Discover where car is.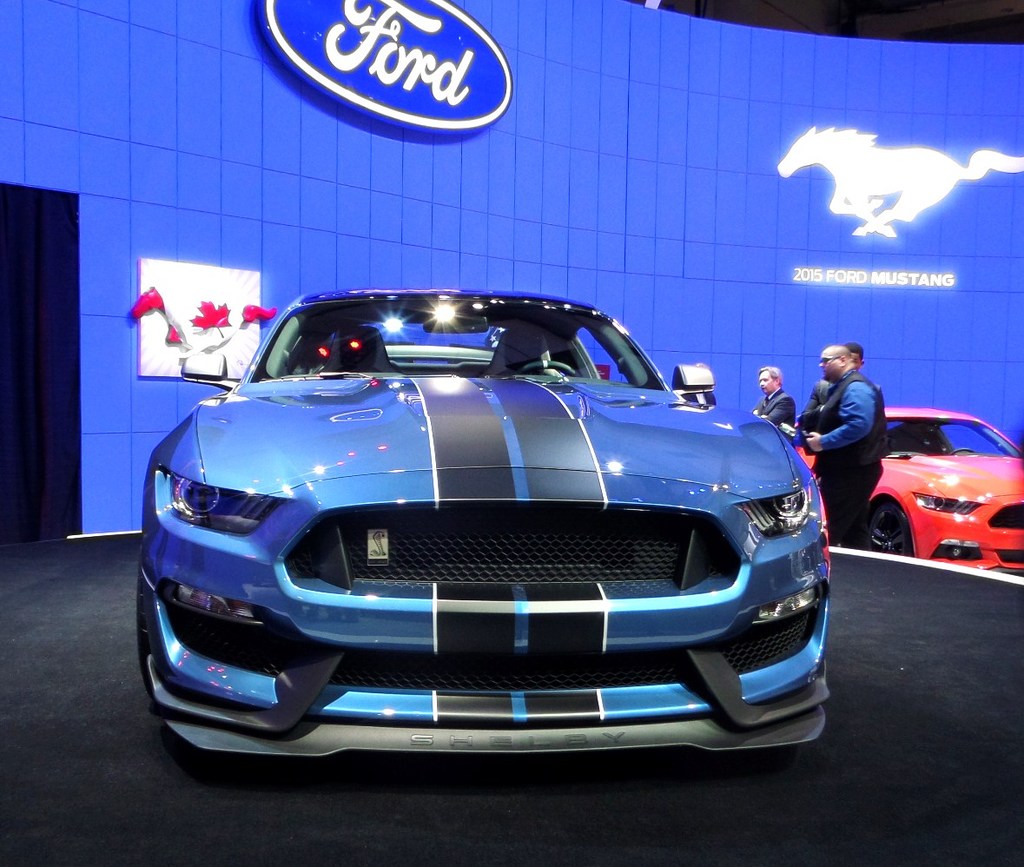
Discovered at <box>135,289,830,758</box>.
